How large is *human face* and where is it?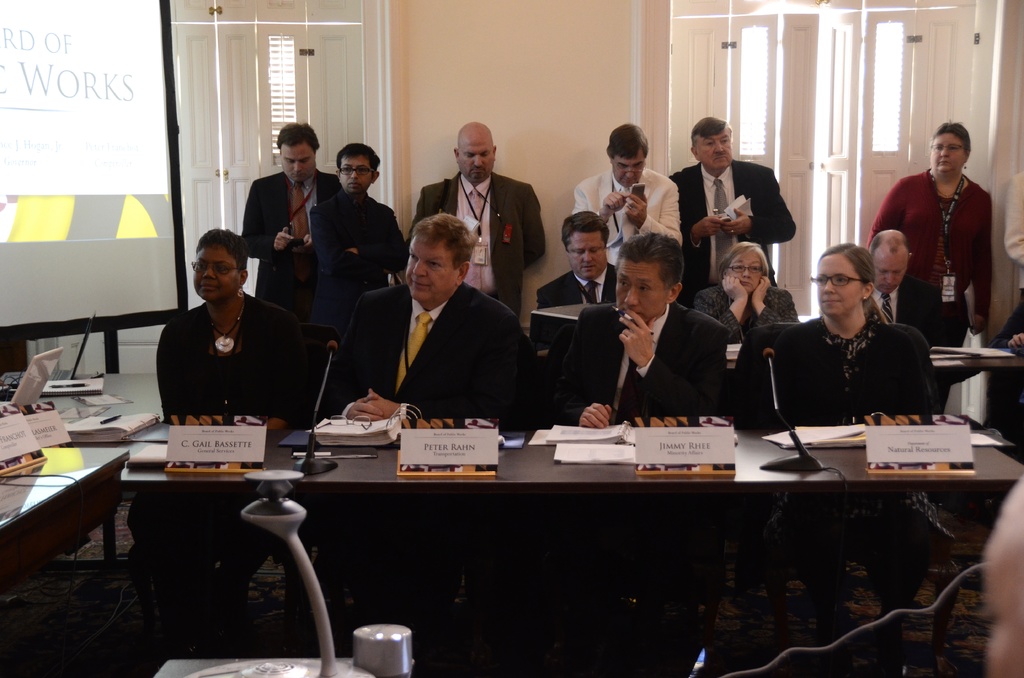
Bounding box: 615 259 666 320.
